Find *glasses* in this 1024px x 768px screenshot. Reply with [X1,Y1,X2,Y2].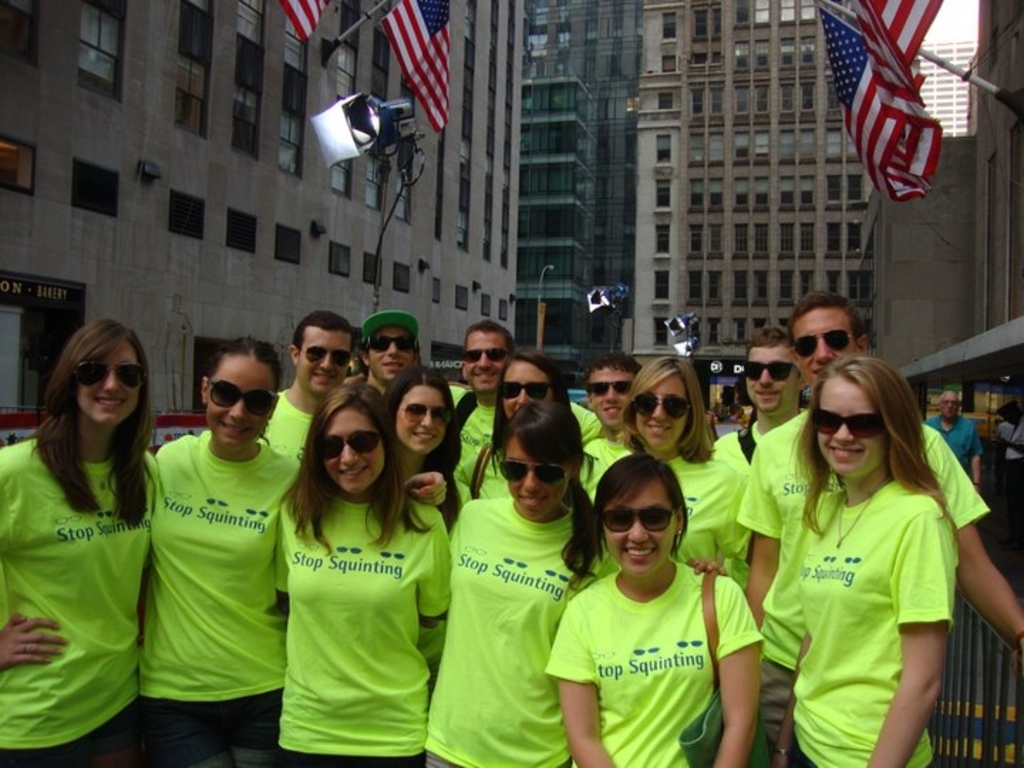
[630,395,690,422].
